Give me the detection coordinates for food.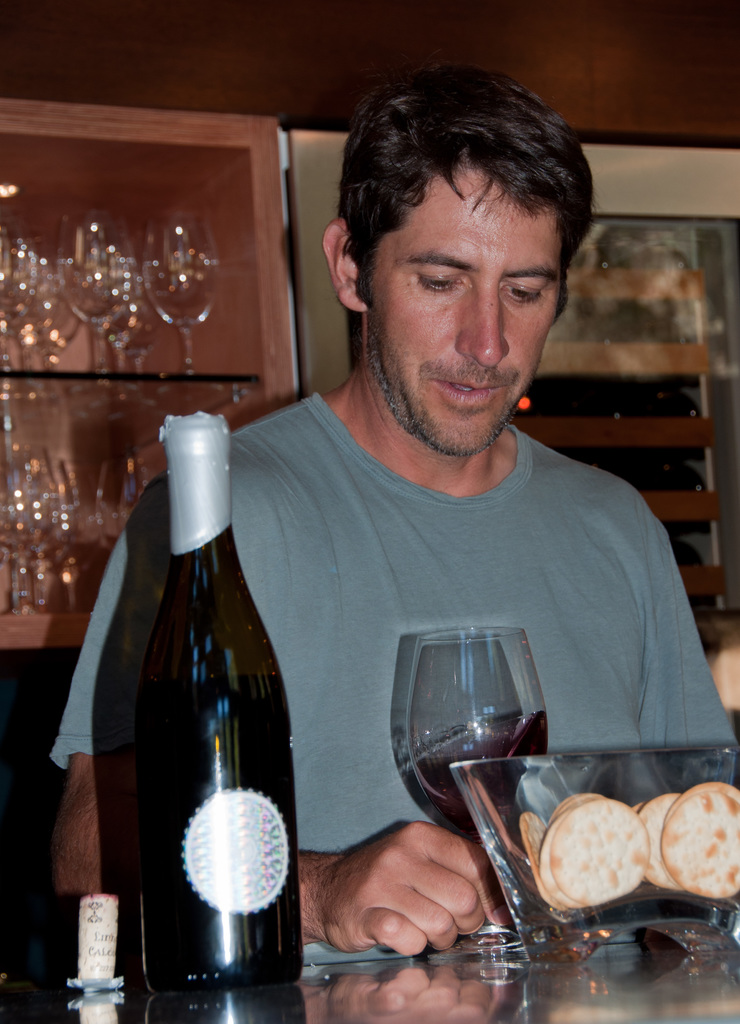
(545,808,671,914).
